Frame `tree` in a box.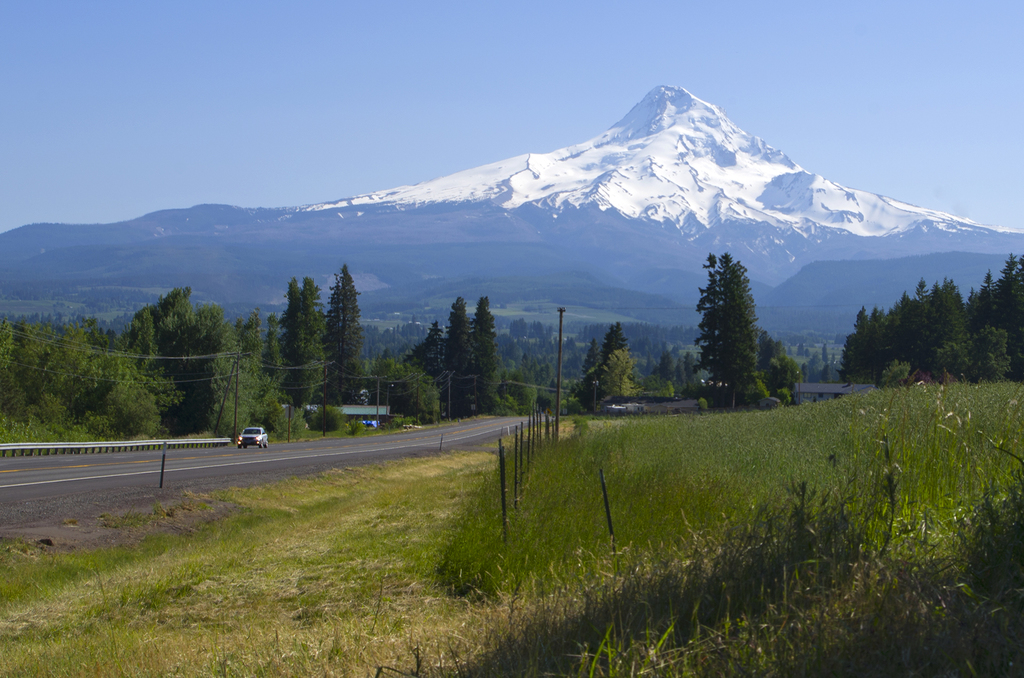
[left=280, top=265, right=324, bottom=410].
